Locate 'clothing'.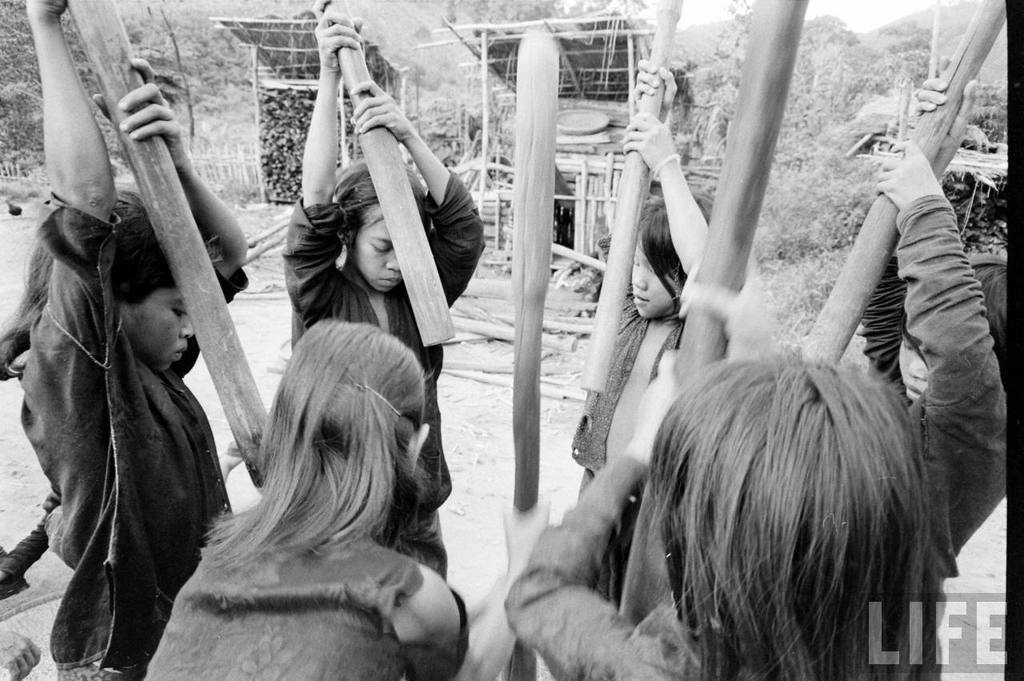
Bounding box: <box>501,452,739,680</box>.
